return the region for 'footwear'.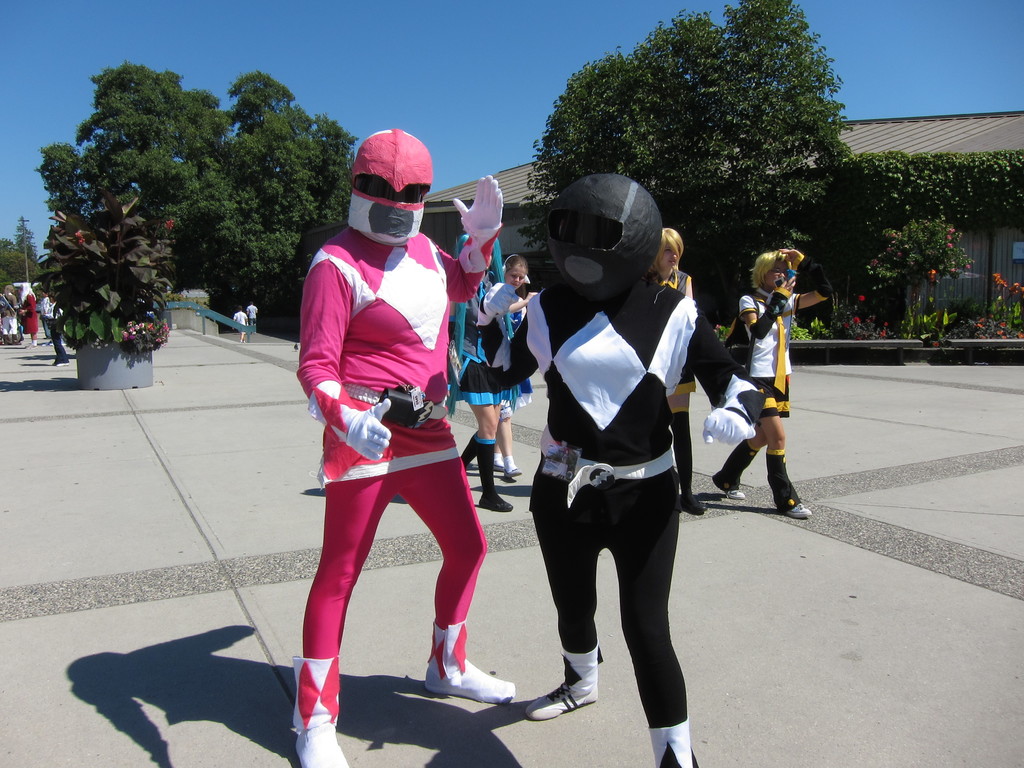
(x1=723, y1=491, x2=745, y2=506).
